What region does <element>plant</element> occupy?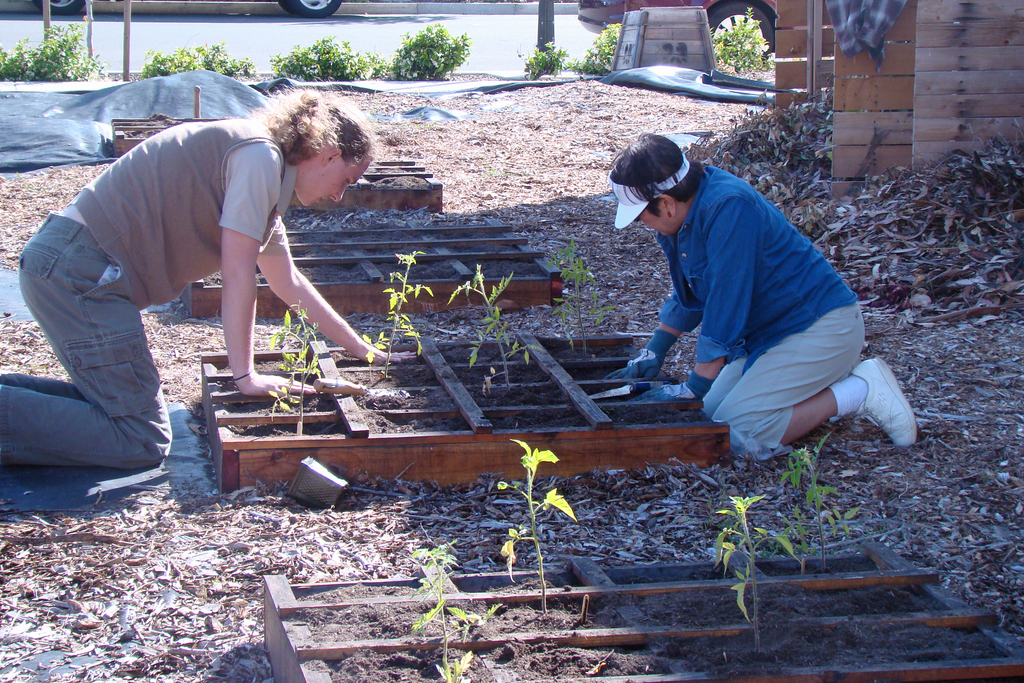
x1=565, y1=15, x2=624, y2=82.
